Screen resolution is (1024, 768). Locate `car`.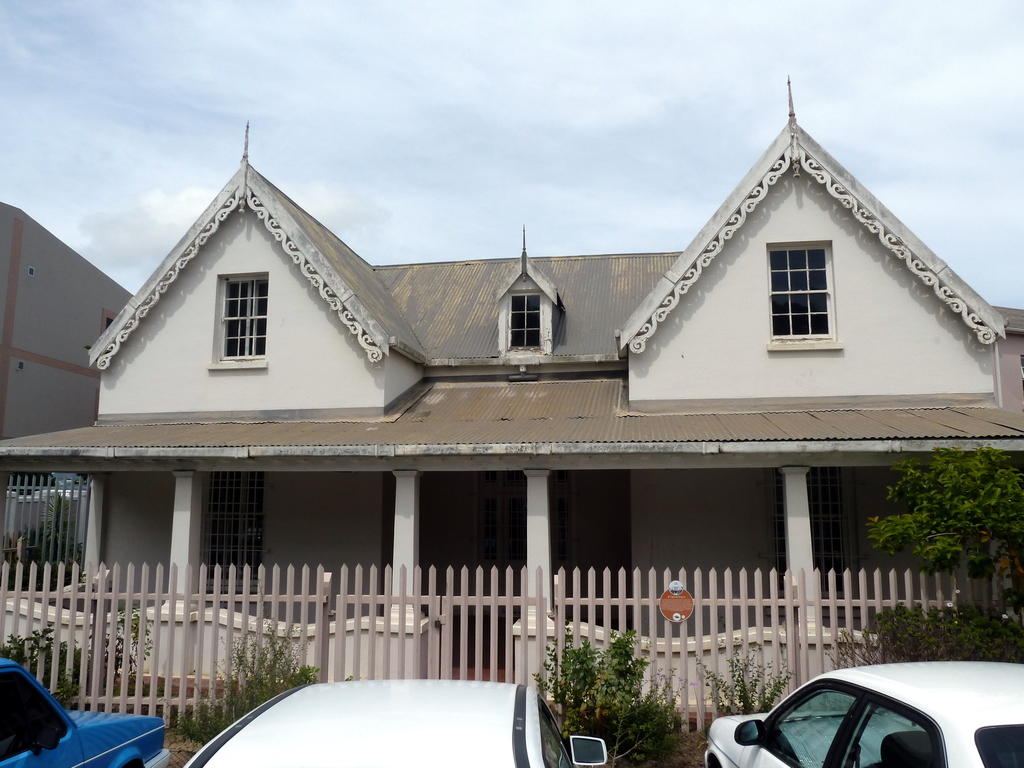
<bbox>725, 668, 1018, 767</bbox>.
